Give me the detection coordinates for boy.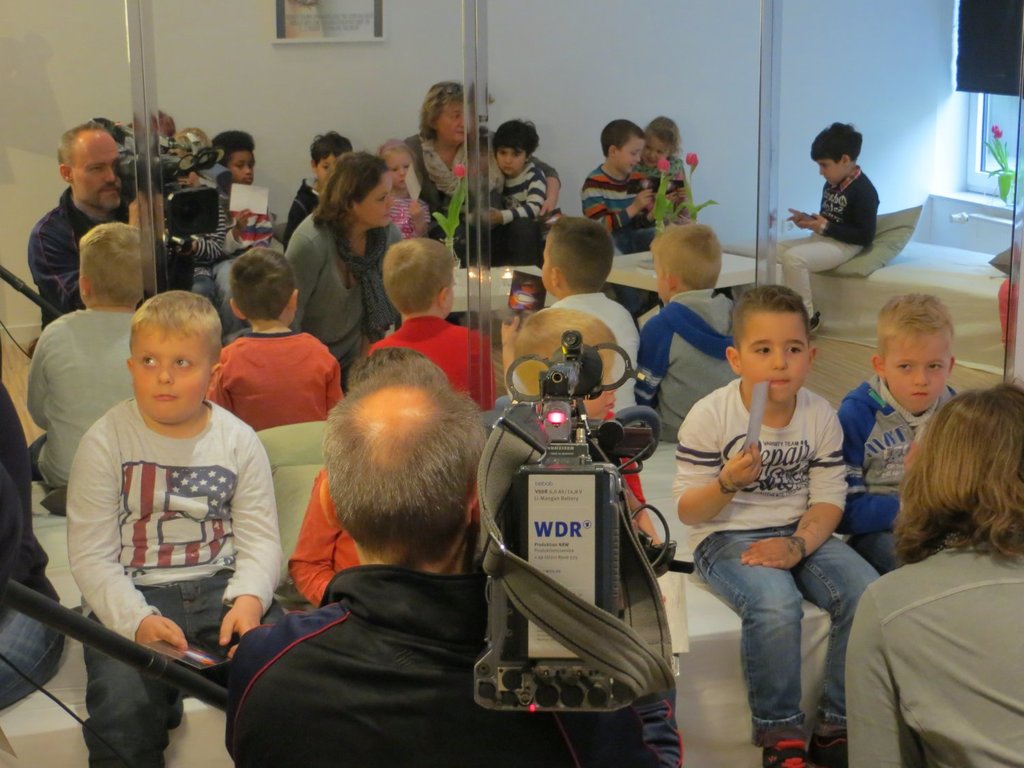
box=[837, 293, 960, 576].
